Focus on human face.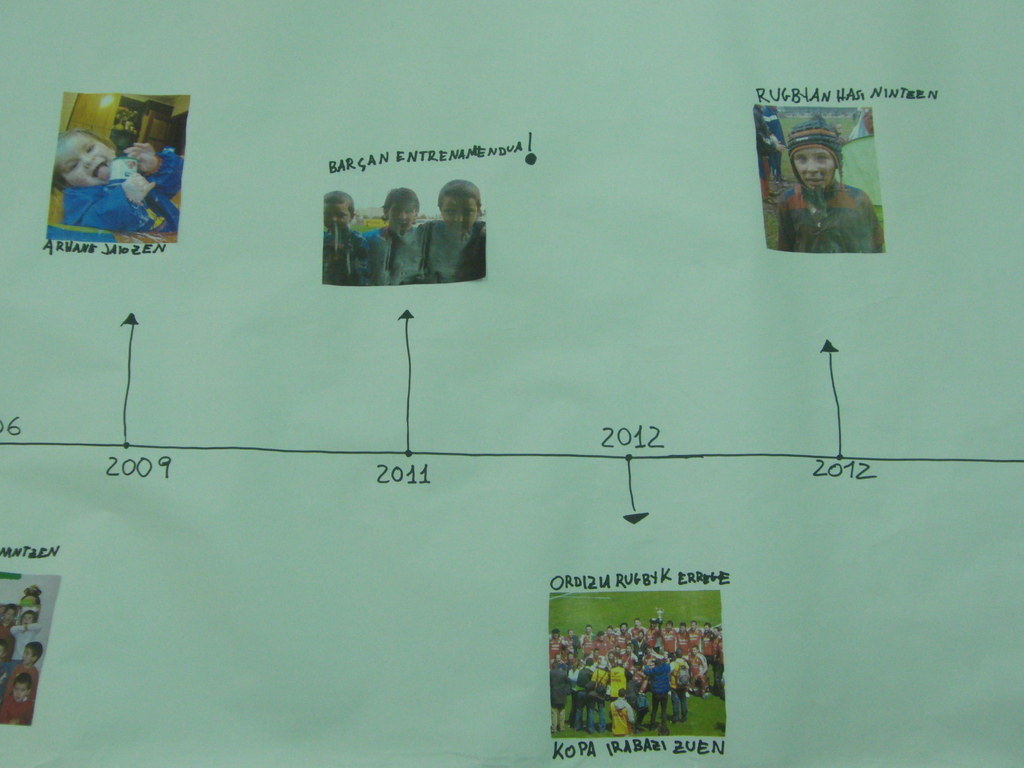
Focused at l=22, t=647, r=35, b=666.
